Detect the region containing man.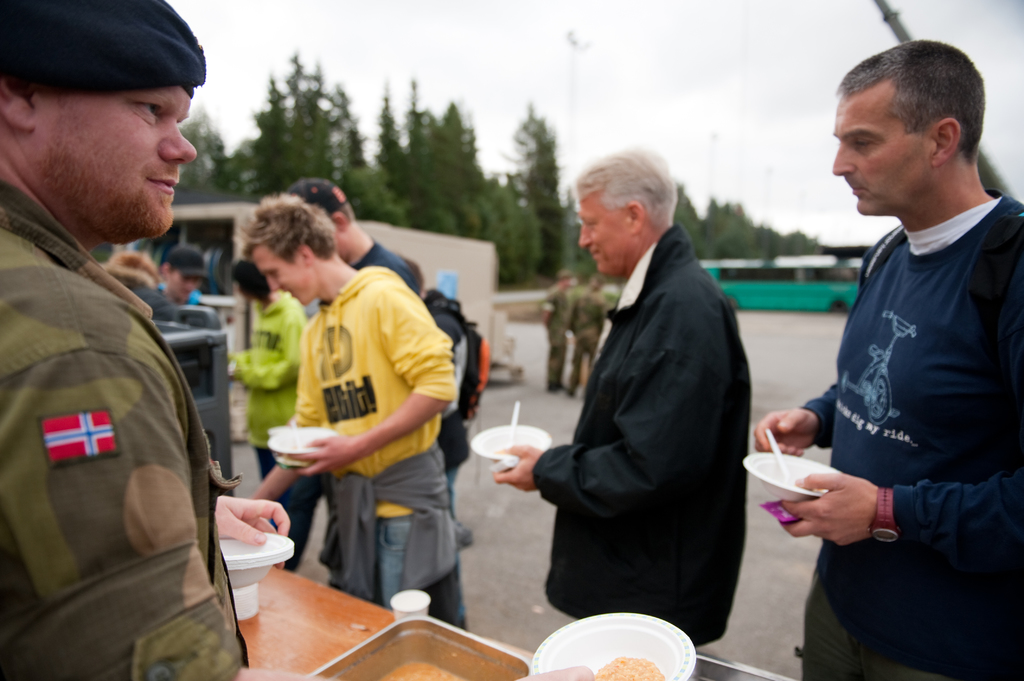
(751, 36, 1022, 680).
